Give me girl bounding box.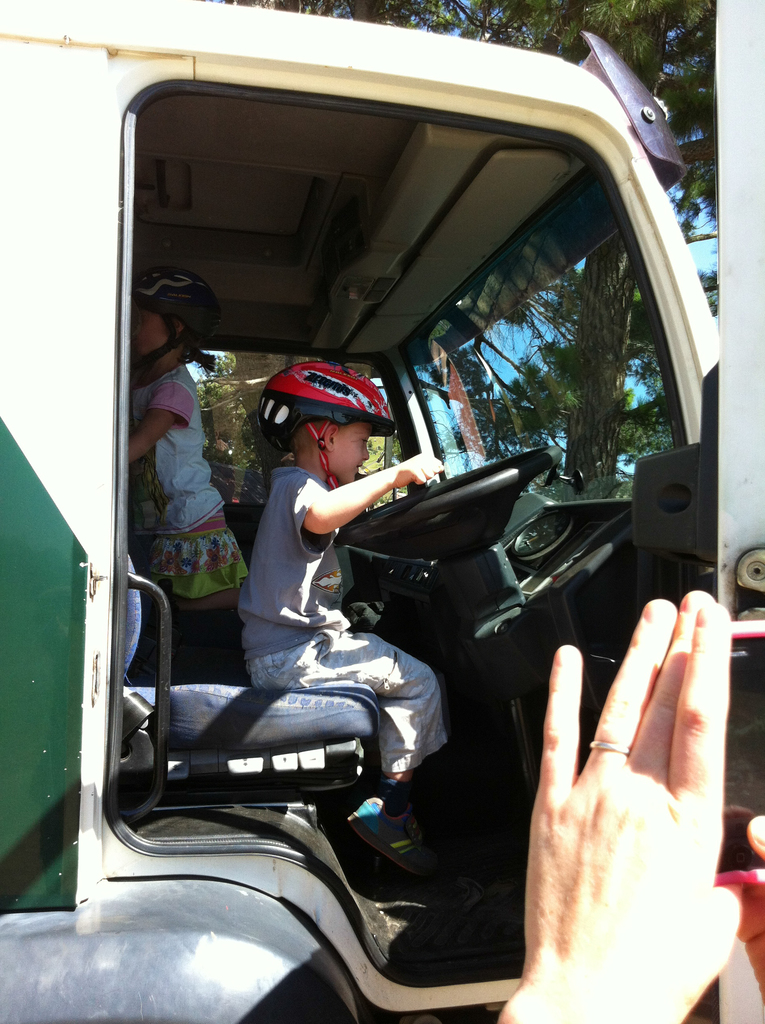
(x1=113, y1=257, x2=250, y2=678).
